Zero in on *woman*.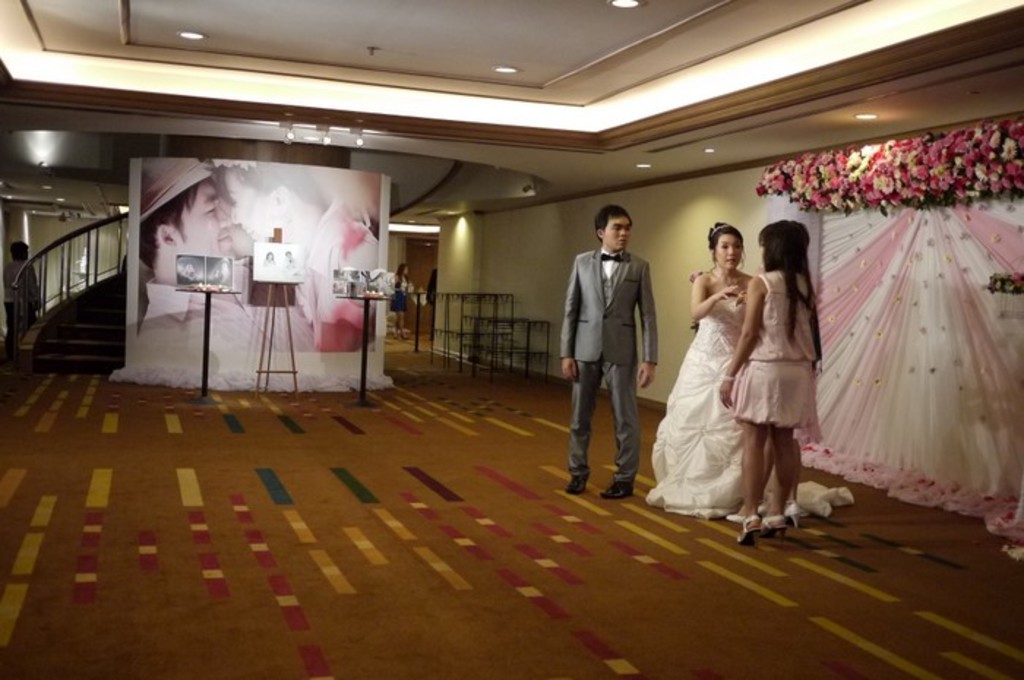
Zeroed in: BBox(636, 222, 860, 538).
